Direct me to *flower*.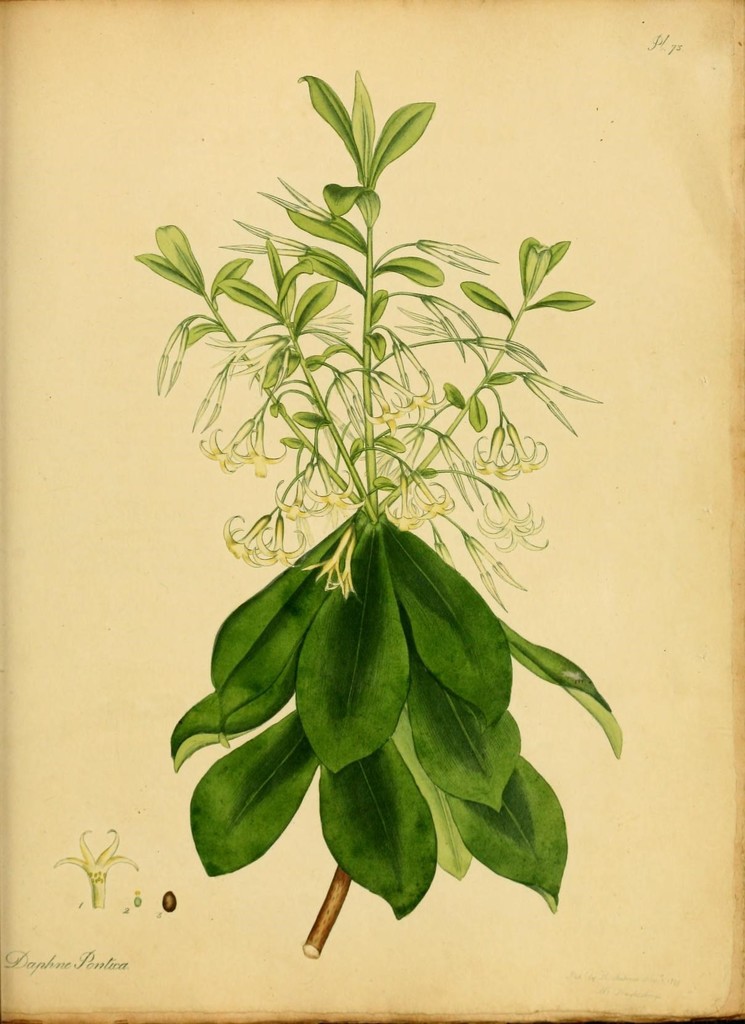
Direction: (x1=471, y1=536, x2=504, y2=608).
